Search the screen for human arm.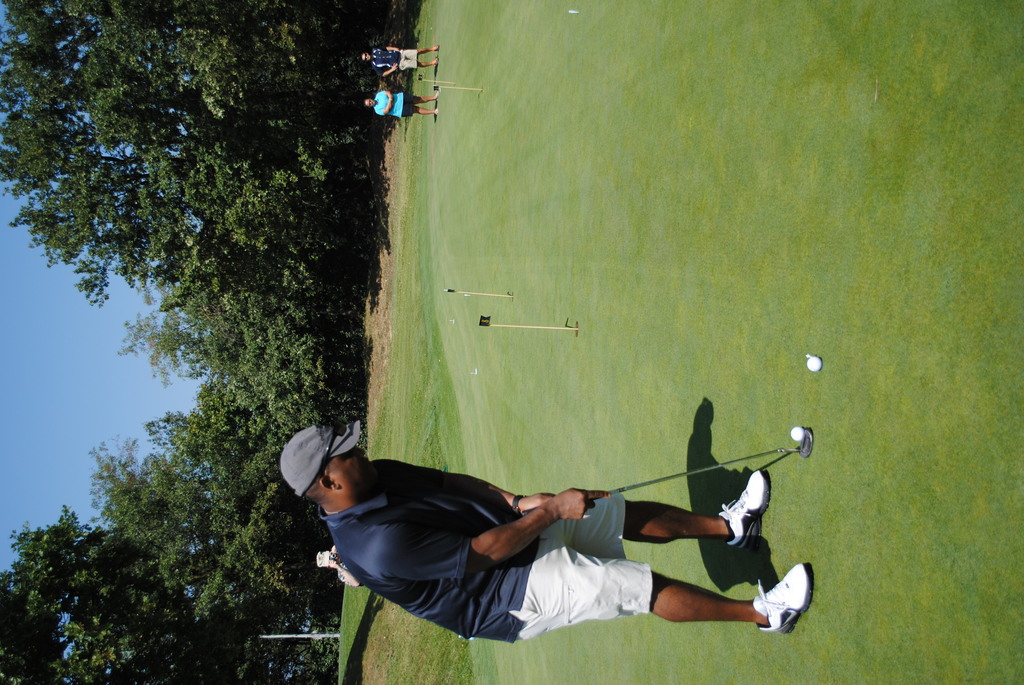
Found at [left=374, top=95, right=394, bottom=116].
